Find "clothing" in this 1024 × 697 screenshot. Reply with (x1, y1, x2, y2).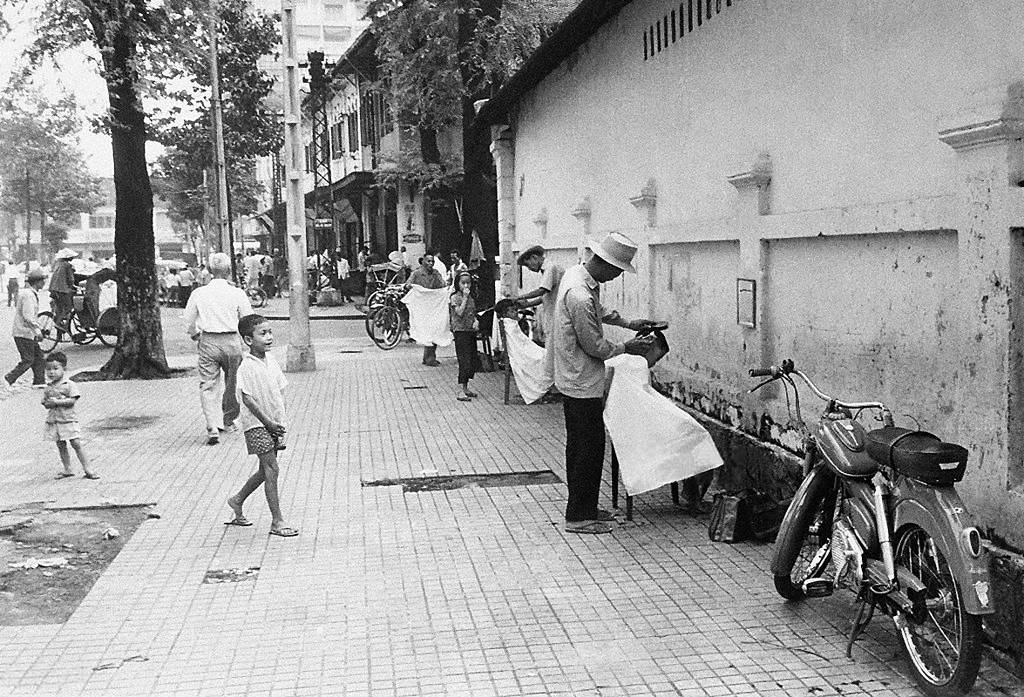
(538, 257, 563, 334).
